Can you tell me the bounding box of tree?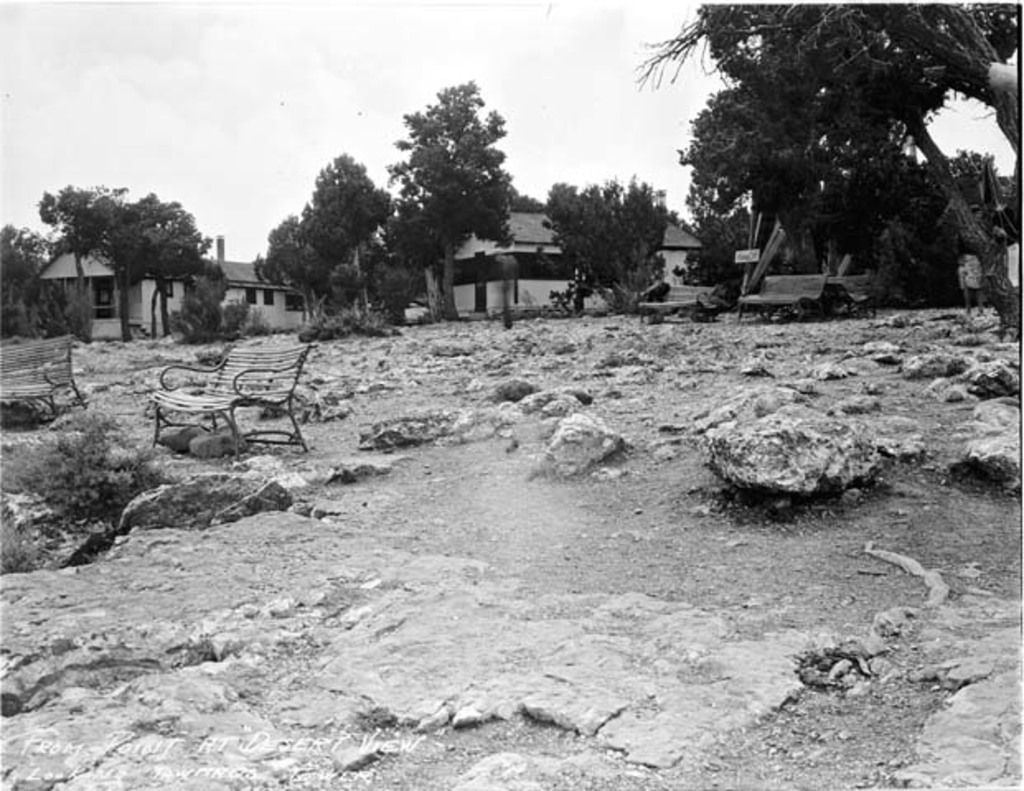
(x1=374, y1=68, x2=528, y2=310).
